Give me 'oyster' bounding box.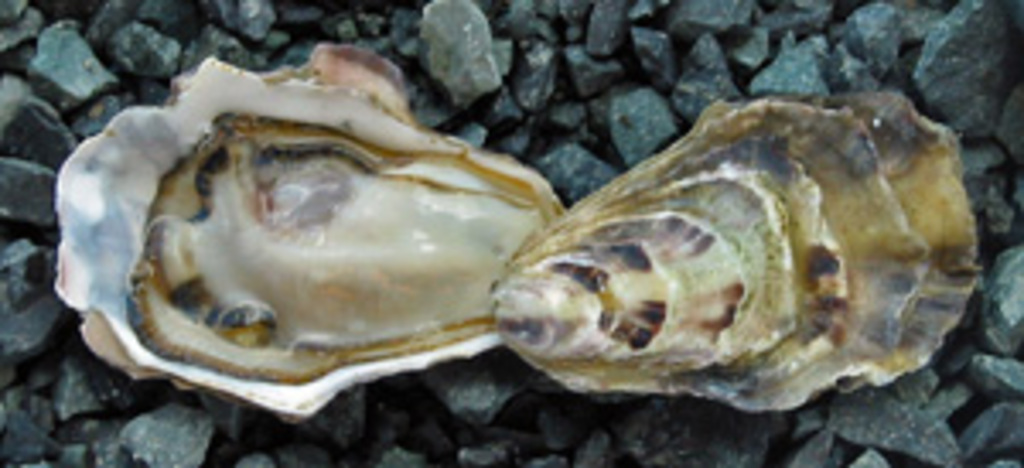
crop(481, 92, 990, 413).
